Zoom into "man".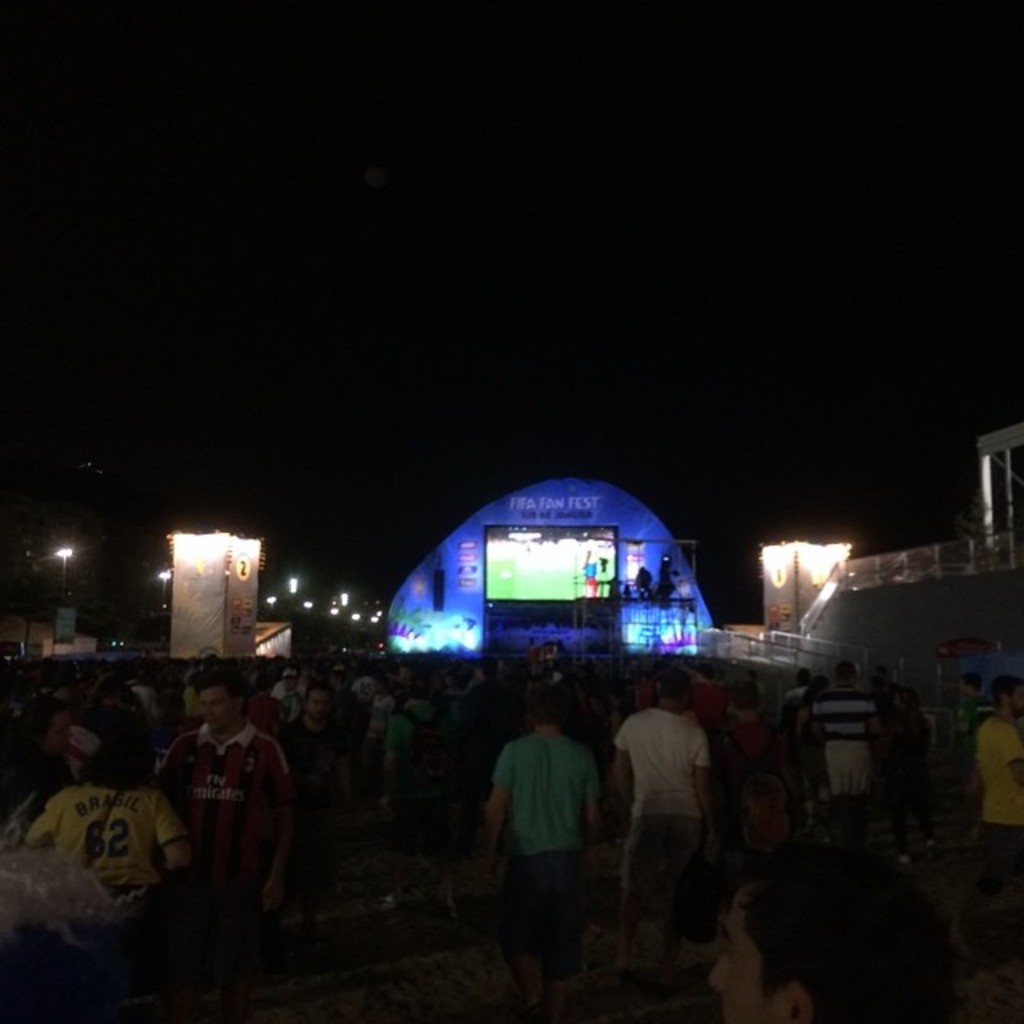
Zoom target: locate(478, 680, 616, 995).
